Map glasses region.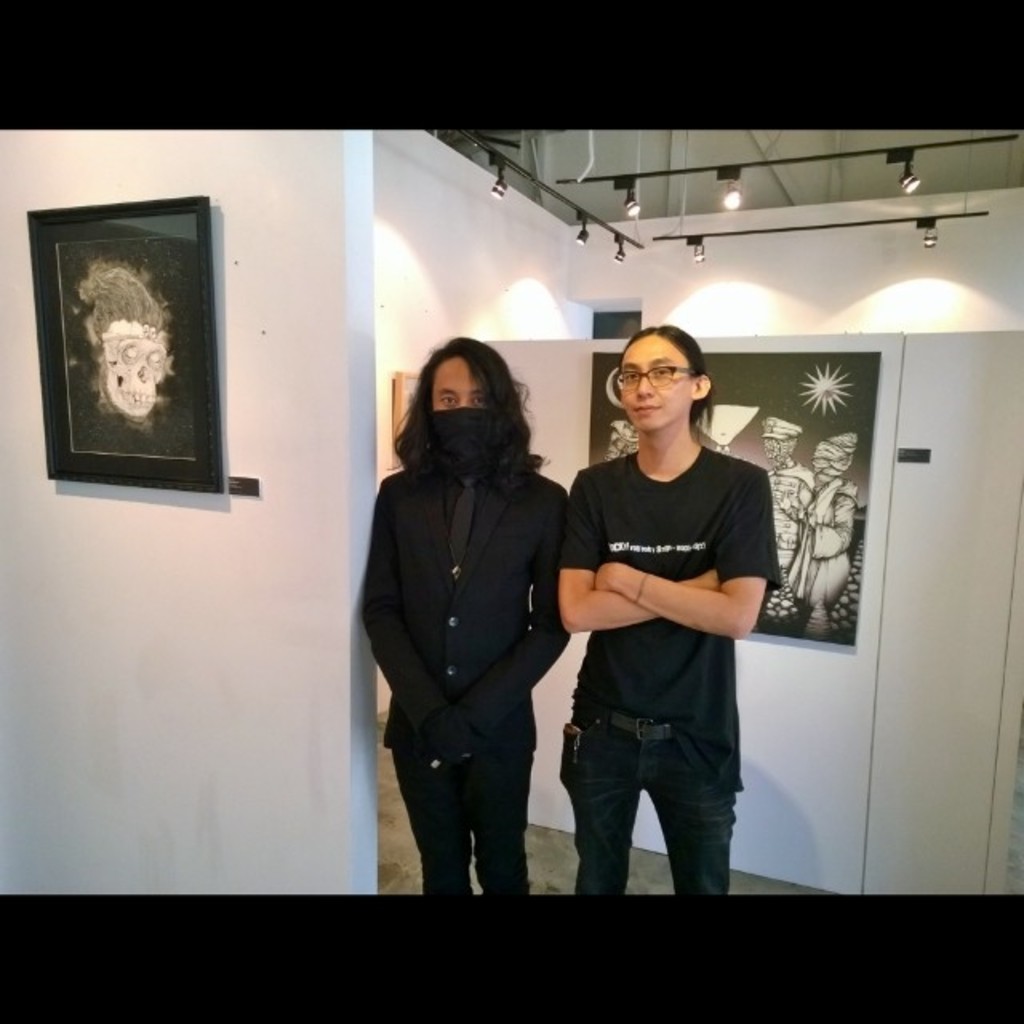
Mapped to x1=616 y1=368 x2=693 y2=389.
